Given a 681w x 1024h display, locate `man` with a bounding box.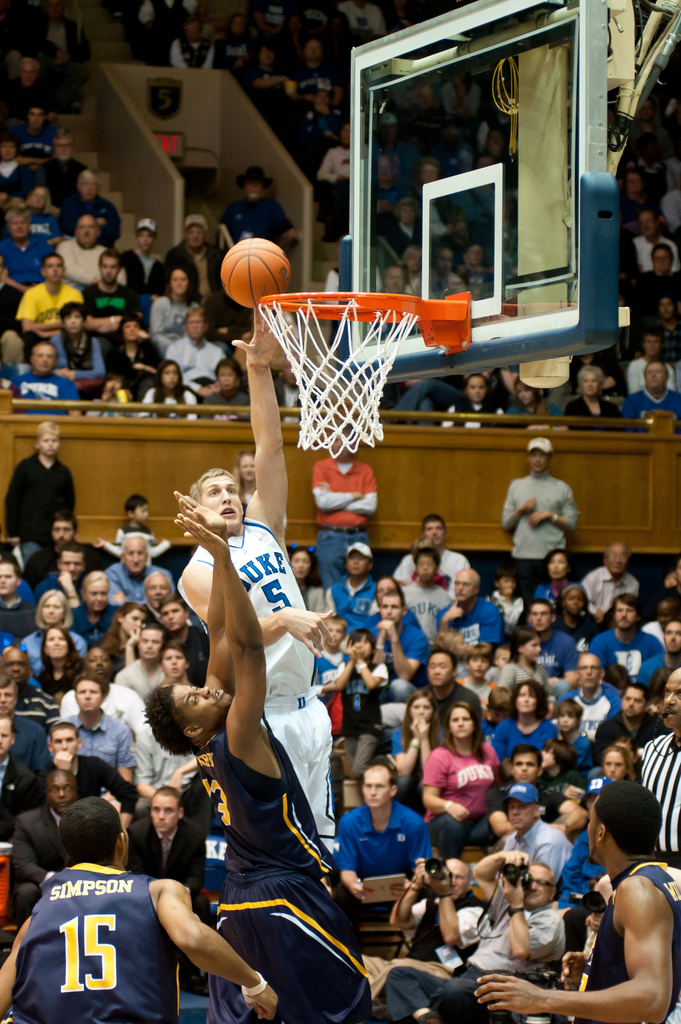
Located: [301, 410, 383, 584].
